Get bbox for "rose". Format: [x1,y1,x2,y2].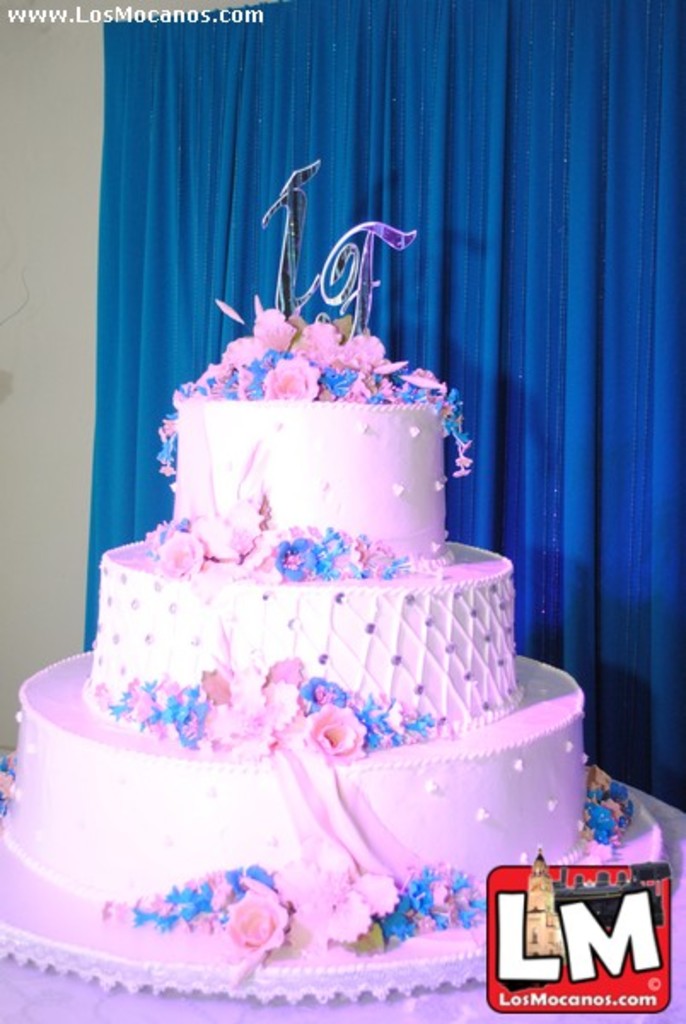
[341,335,382,375].
